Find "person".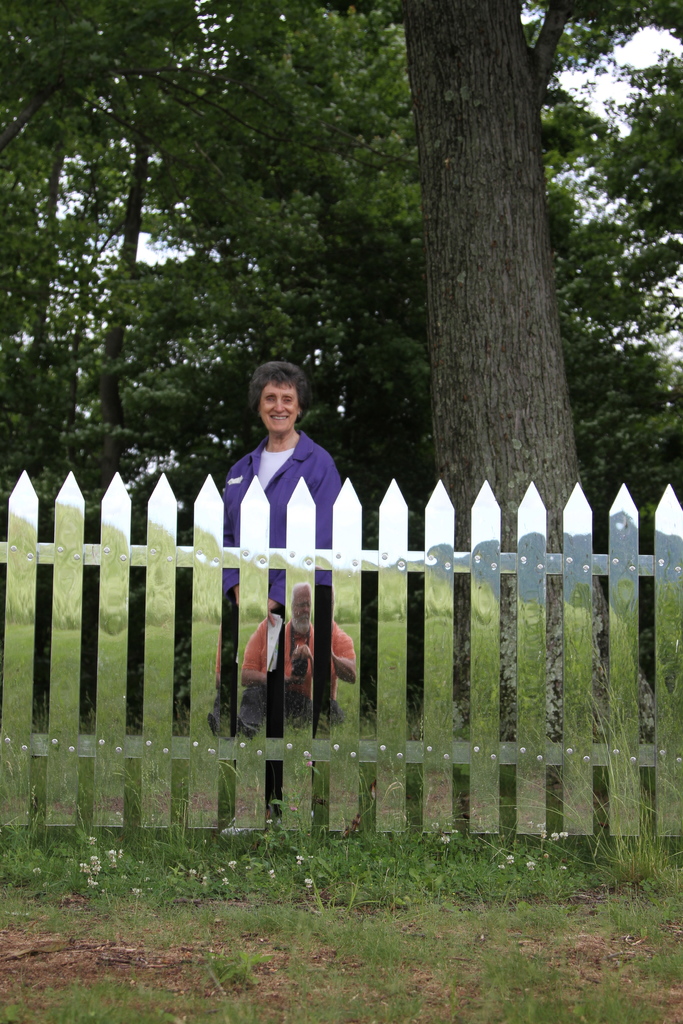
{"x1": 222, "y1": 356, "x2": 351, "y2": 560}.
